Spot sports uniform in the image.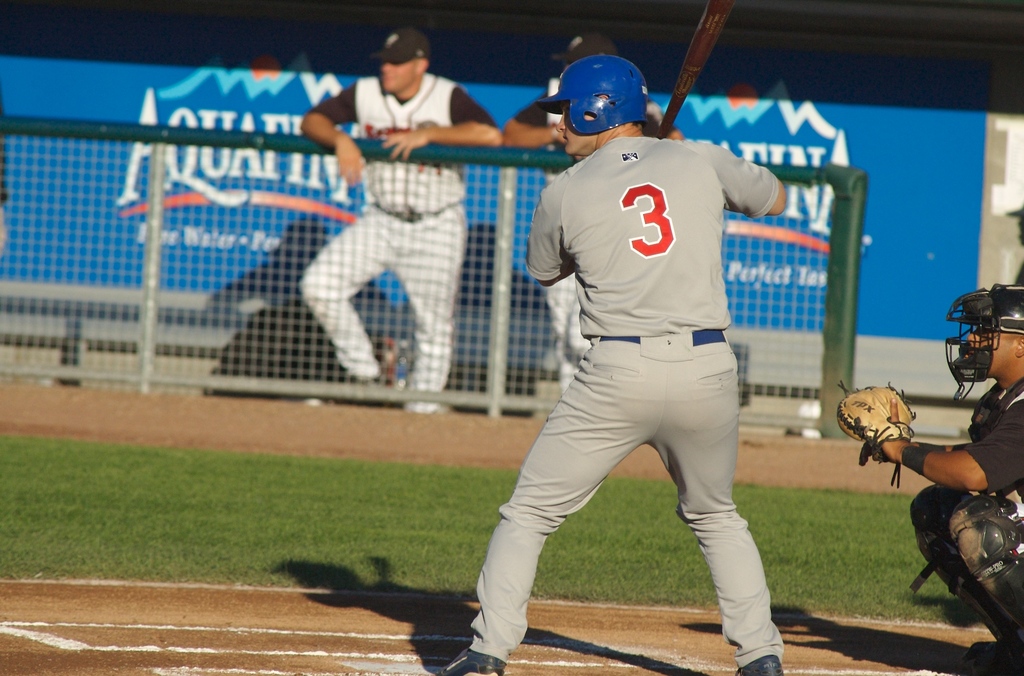
sports uniform found at crop(513, 35, 677, 398).
